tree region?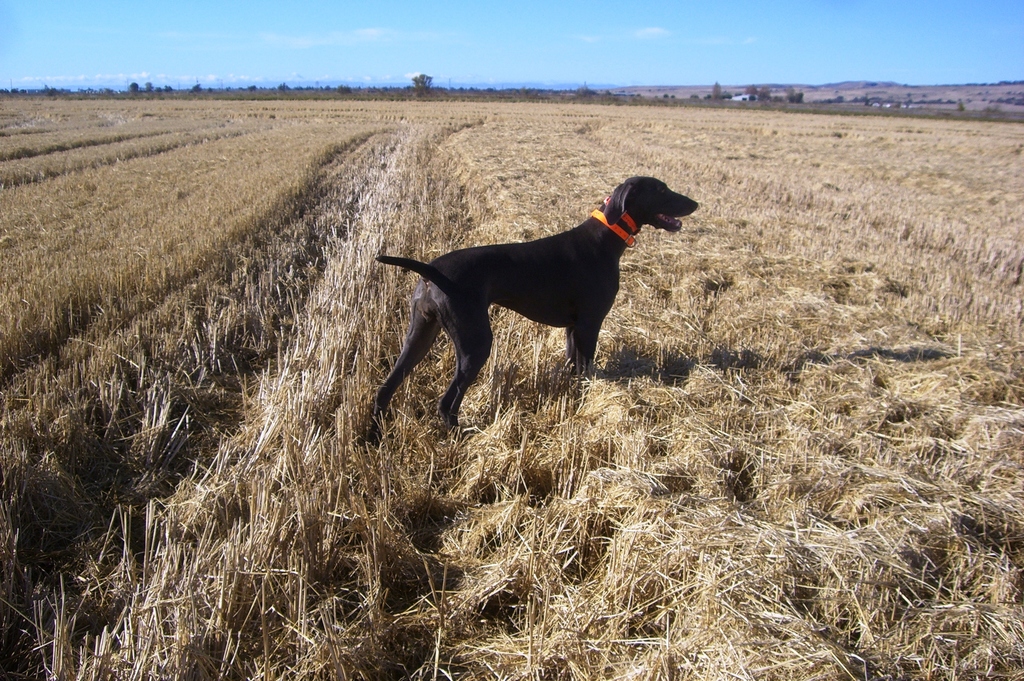
pyautogui.locateOnScreen(144, 78, 152, 92)
